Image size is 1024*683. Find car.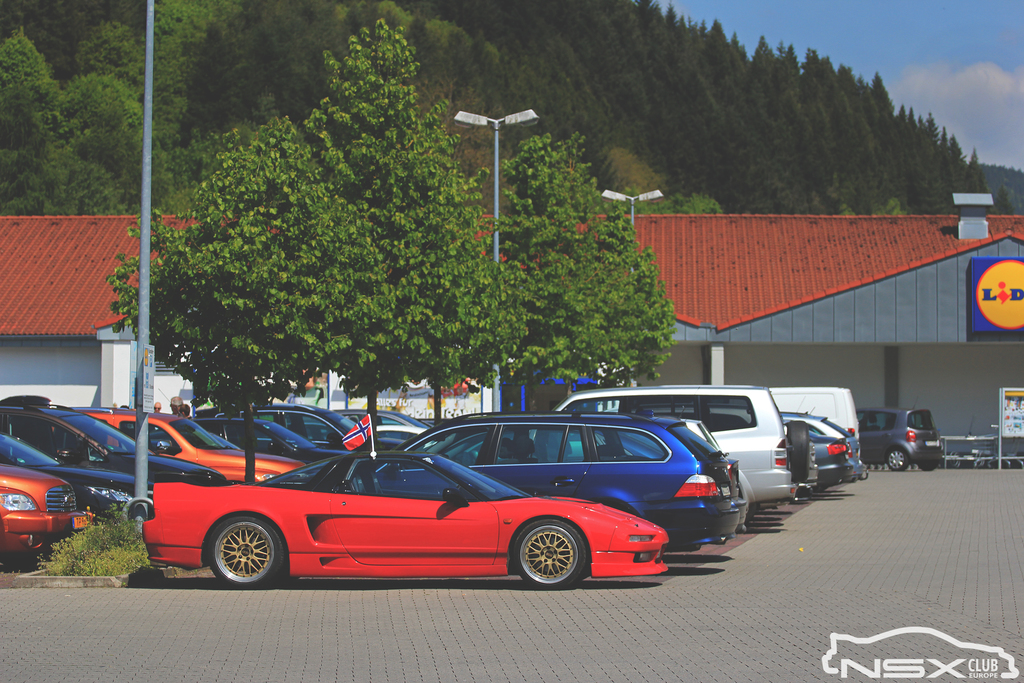
{"x1": 95, "y1": 410, "x2": 312, "y2": 490}.
